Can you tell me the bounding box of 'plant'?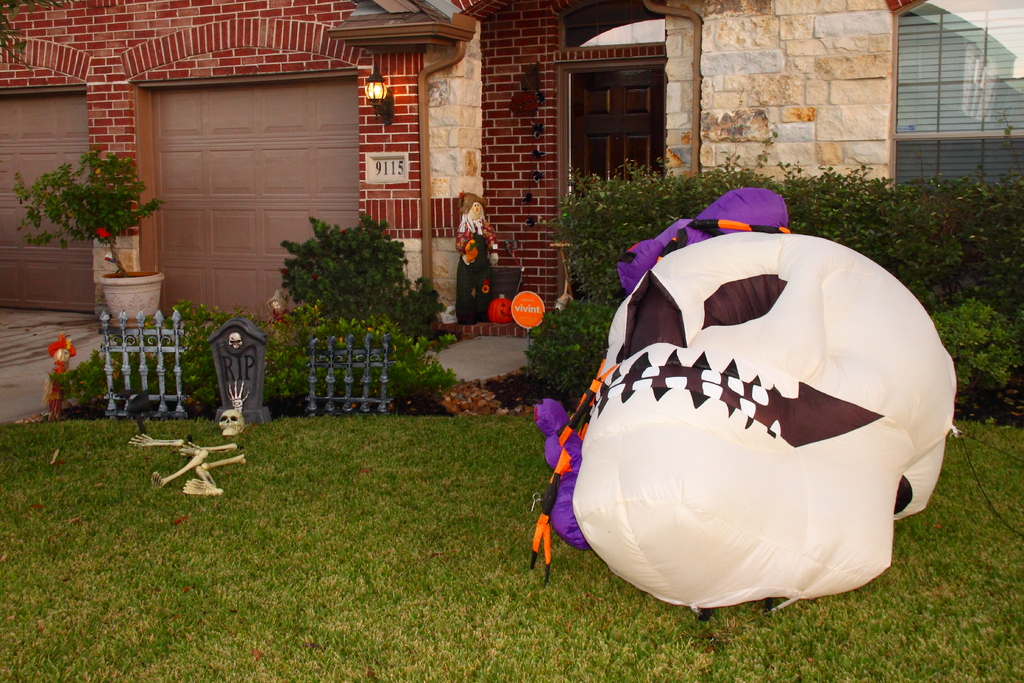
273:208:452:355.
